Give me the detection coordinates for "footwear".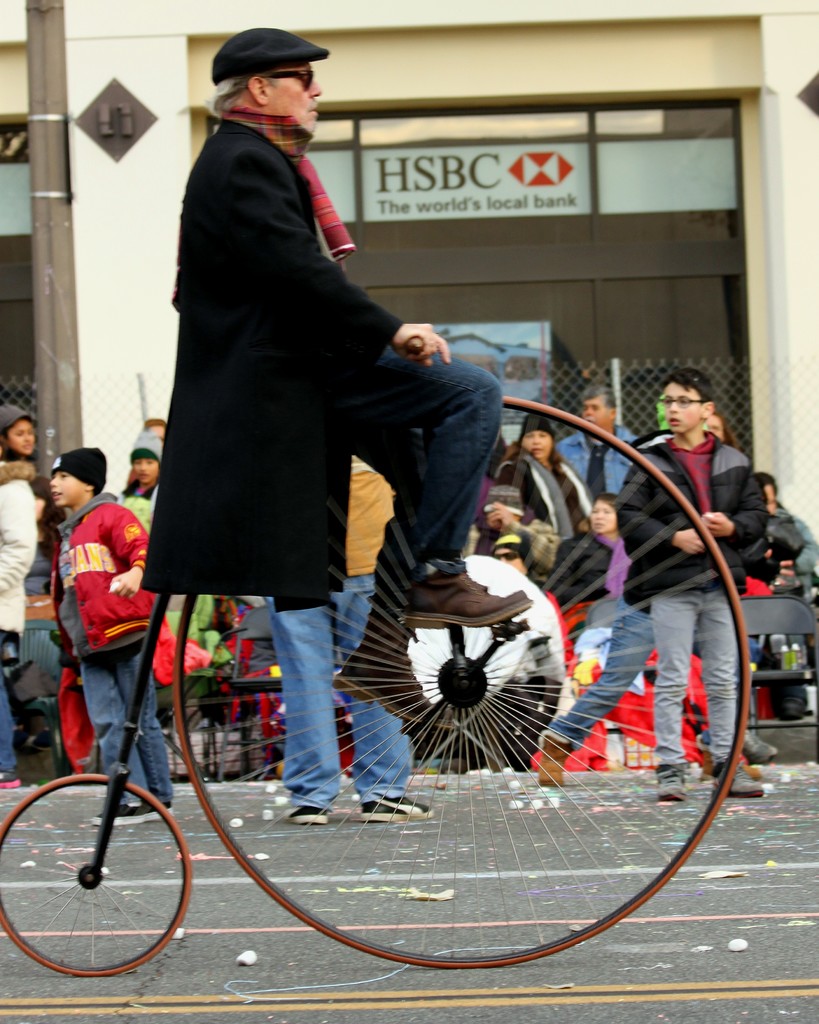
crop(0, 764, 17, 790).
